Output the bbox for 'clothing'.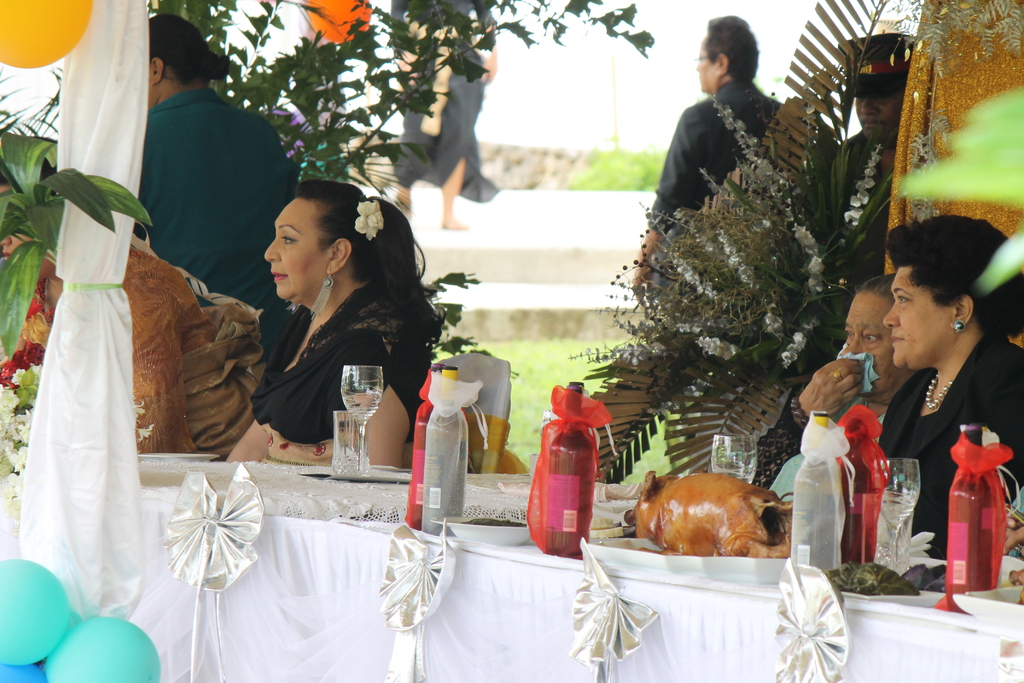
125:58:282:308.
